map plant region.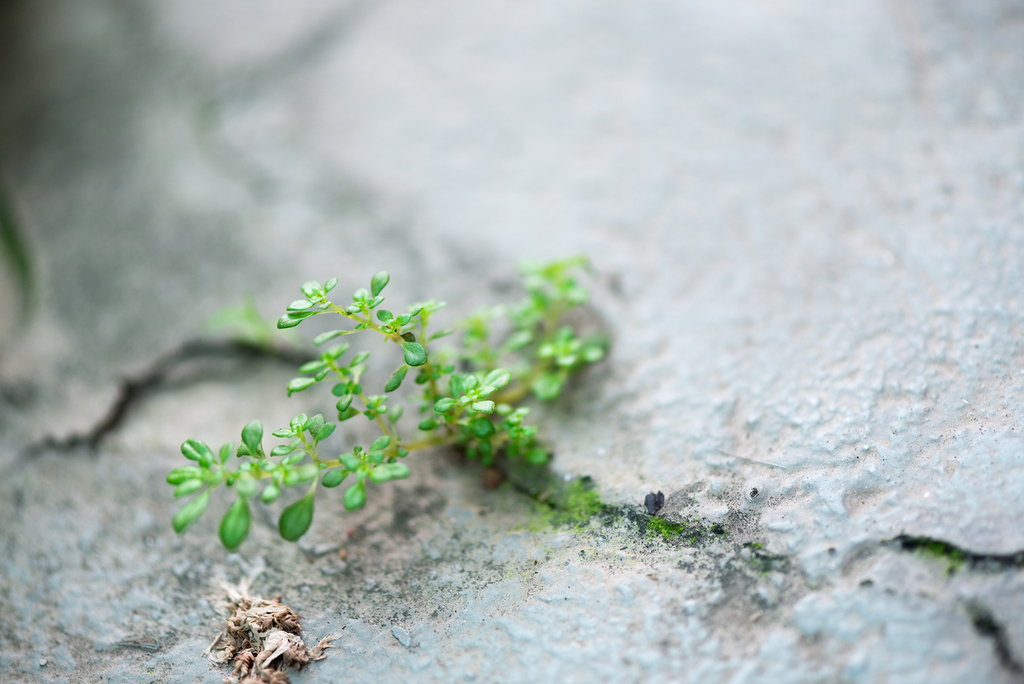
Mapped to 111:229:625:579.
